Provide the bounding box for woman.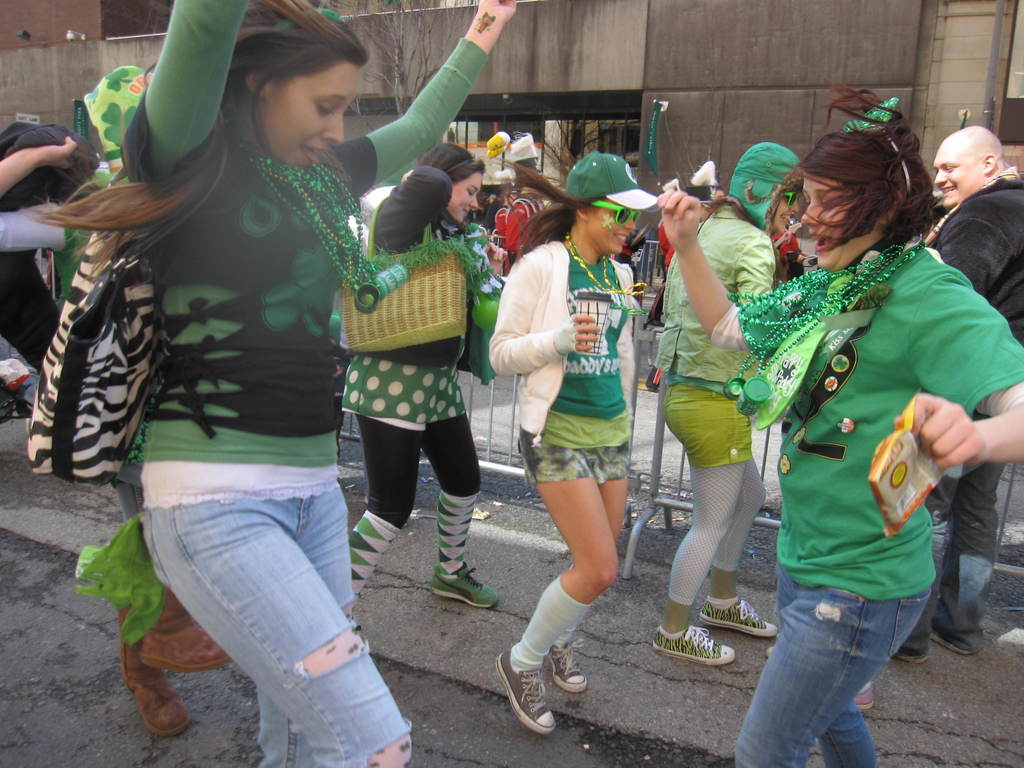
x1=17 y1=0 x2=527 y2=767.
